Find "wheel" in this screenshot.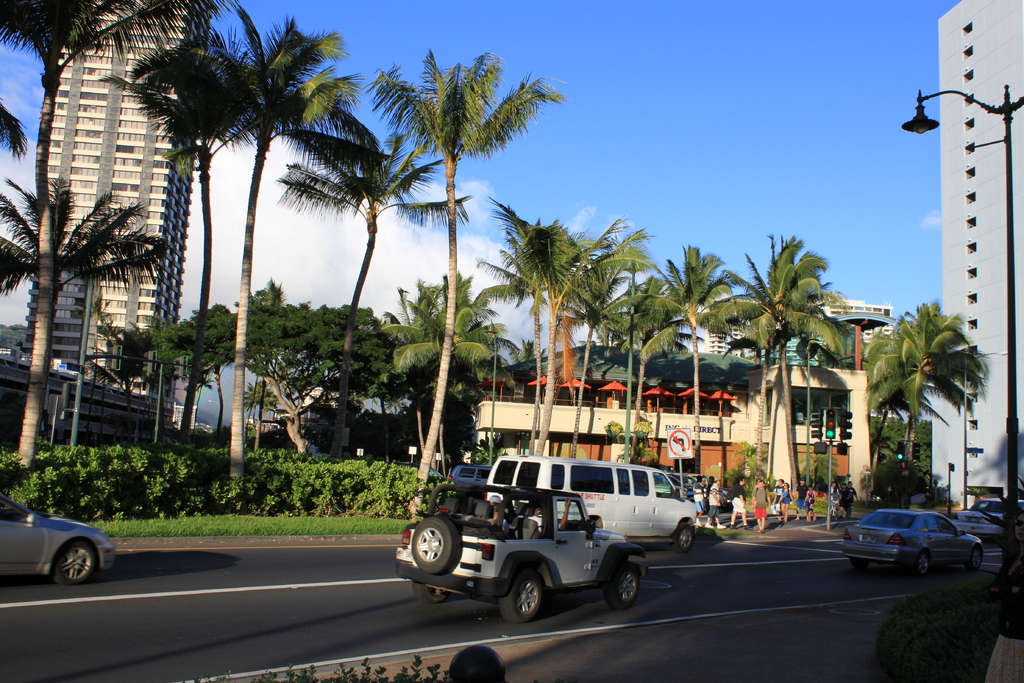
The bounding box for "wheel" is 53/537/101/593.
